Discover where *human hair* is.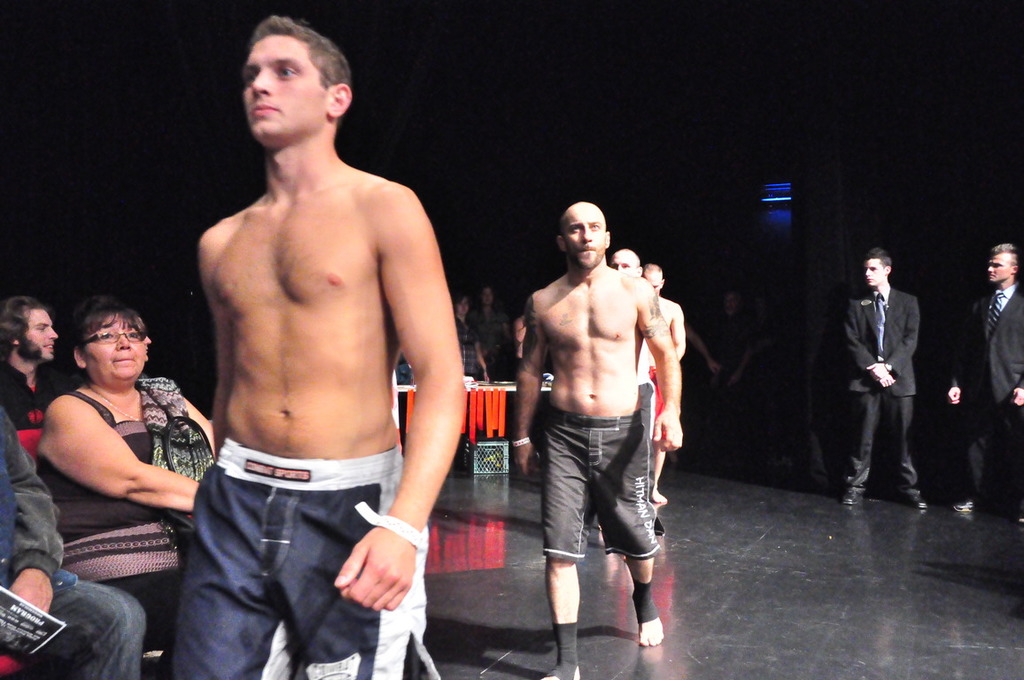
Discovered at box(69, 291, 150, 337).
